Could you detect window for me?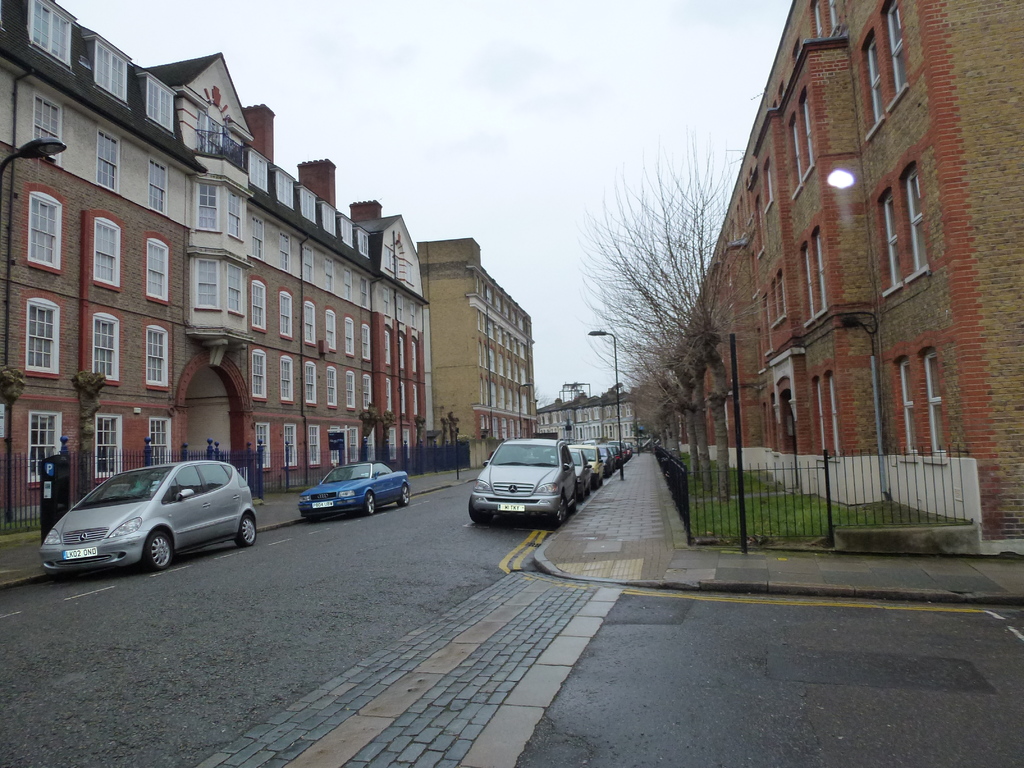
Detection result: region(278, 233, 288, 267).
